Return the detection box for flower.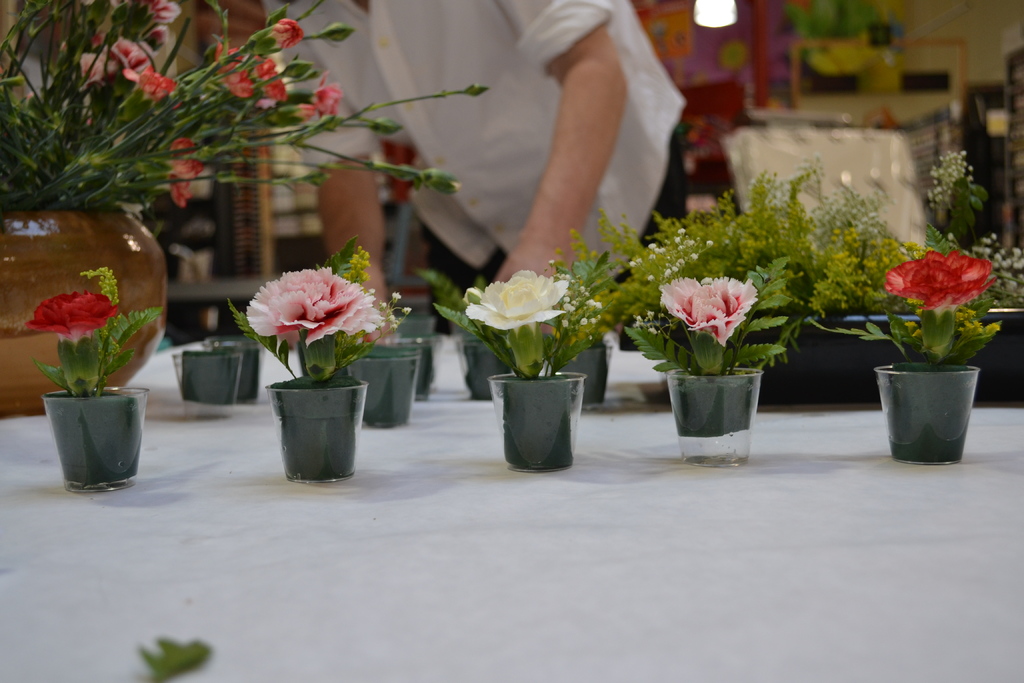
box(237, 21, 303, 58).
